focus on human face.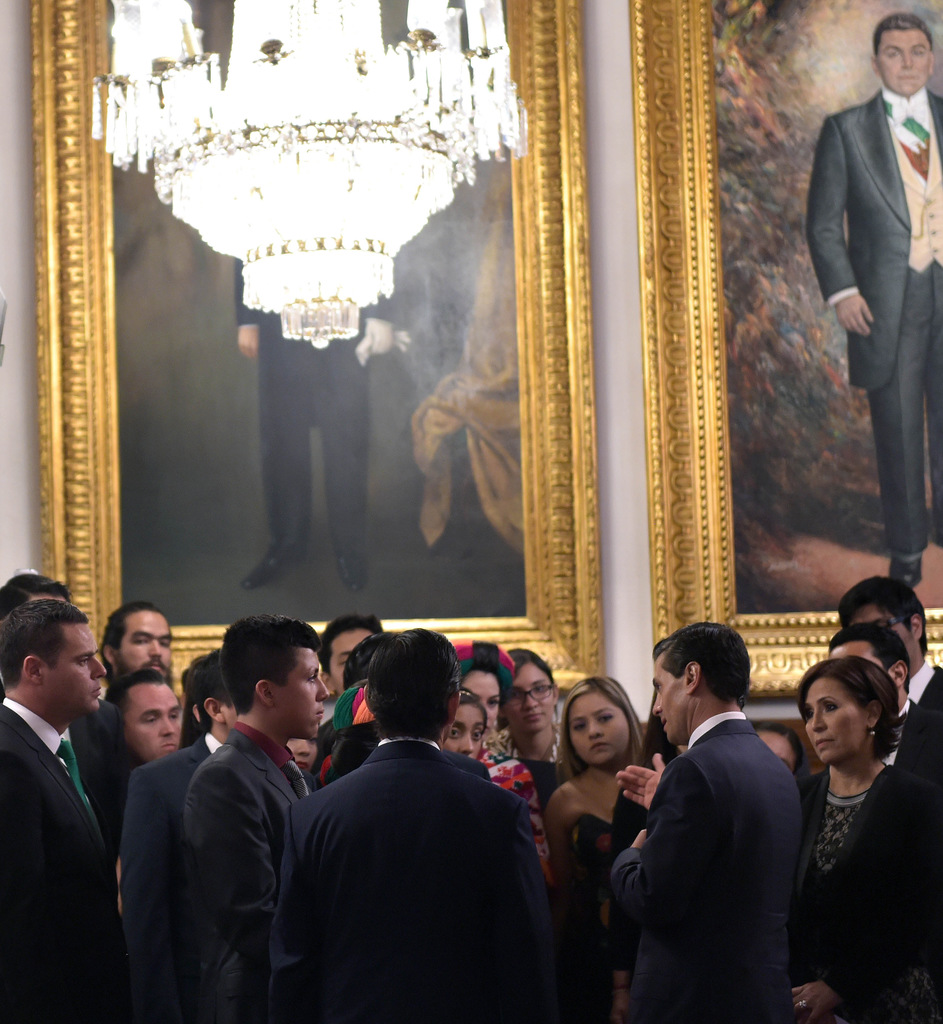
Focused at x1=269 y1=650 x2=327 y2=729.
